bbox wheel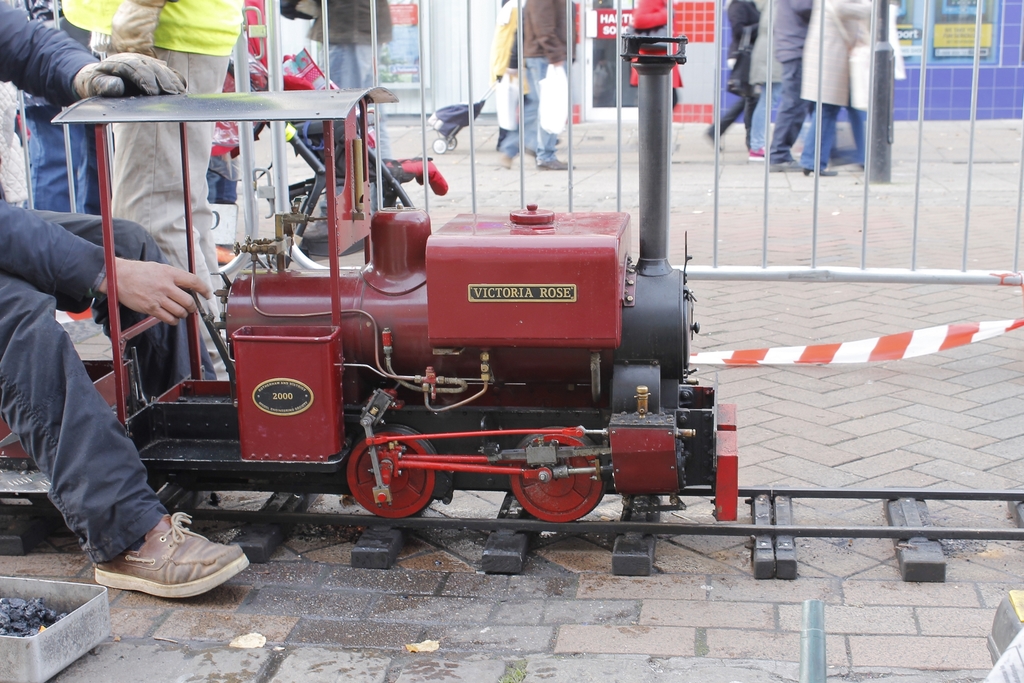
346,424,442,520
